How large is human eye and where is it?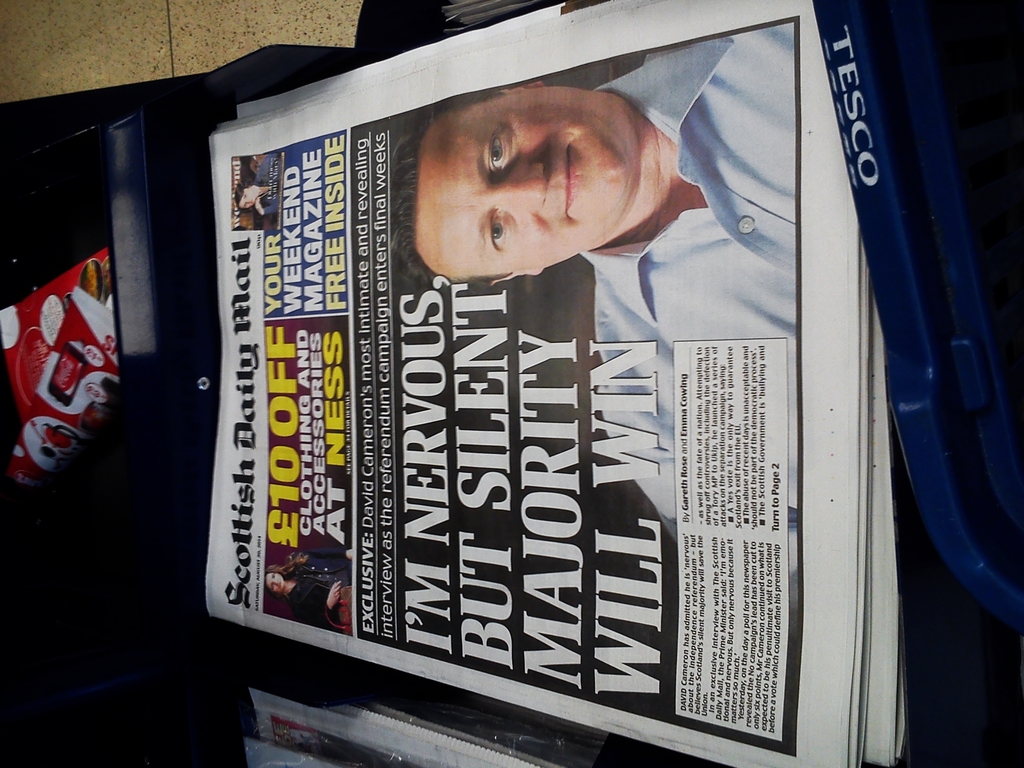
Bounding box: <bbox>484, 207, 511, 255</bbox>.
